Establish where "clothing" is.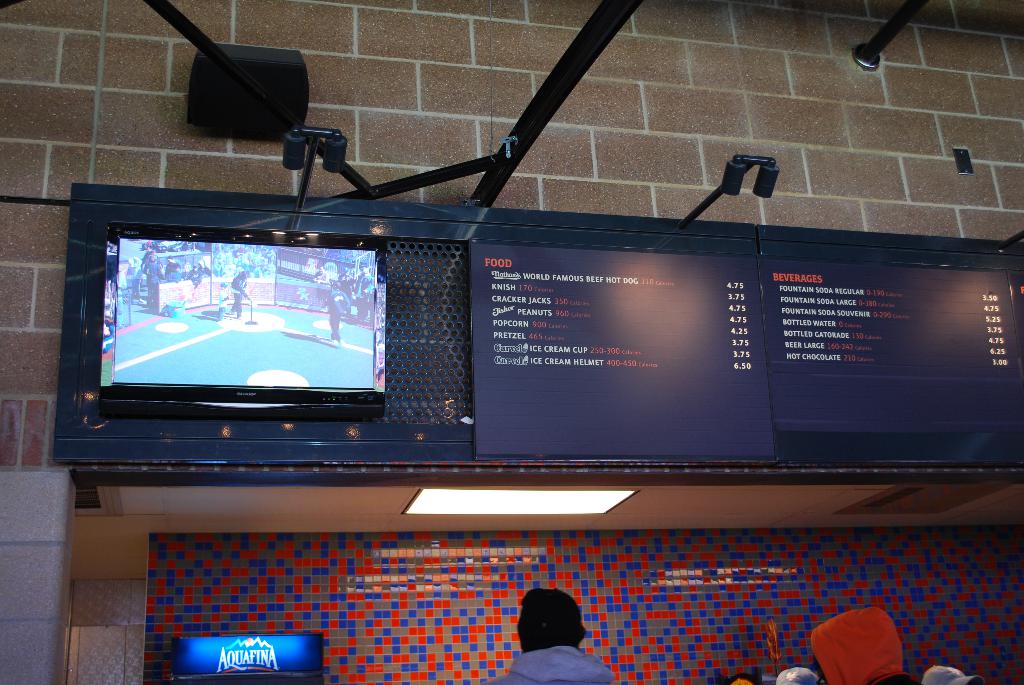
Established at 186, 269, 201, 280.
